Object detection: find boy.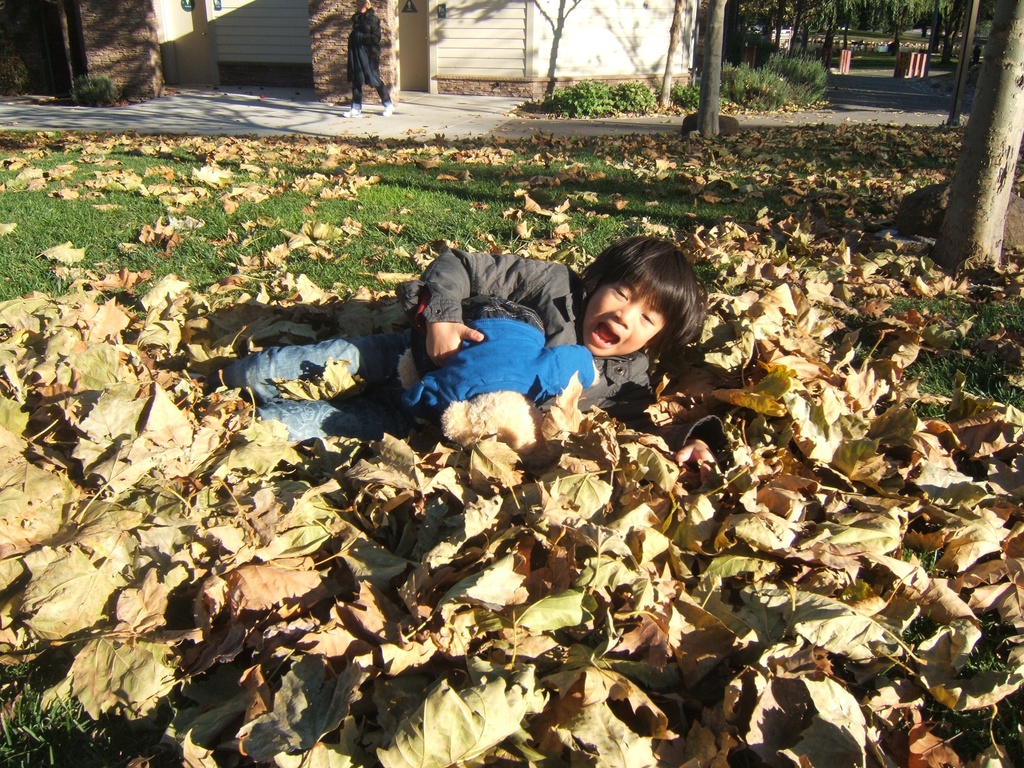
x1=195, y1=231, x2=698, y2=452.
